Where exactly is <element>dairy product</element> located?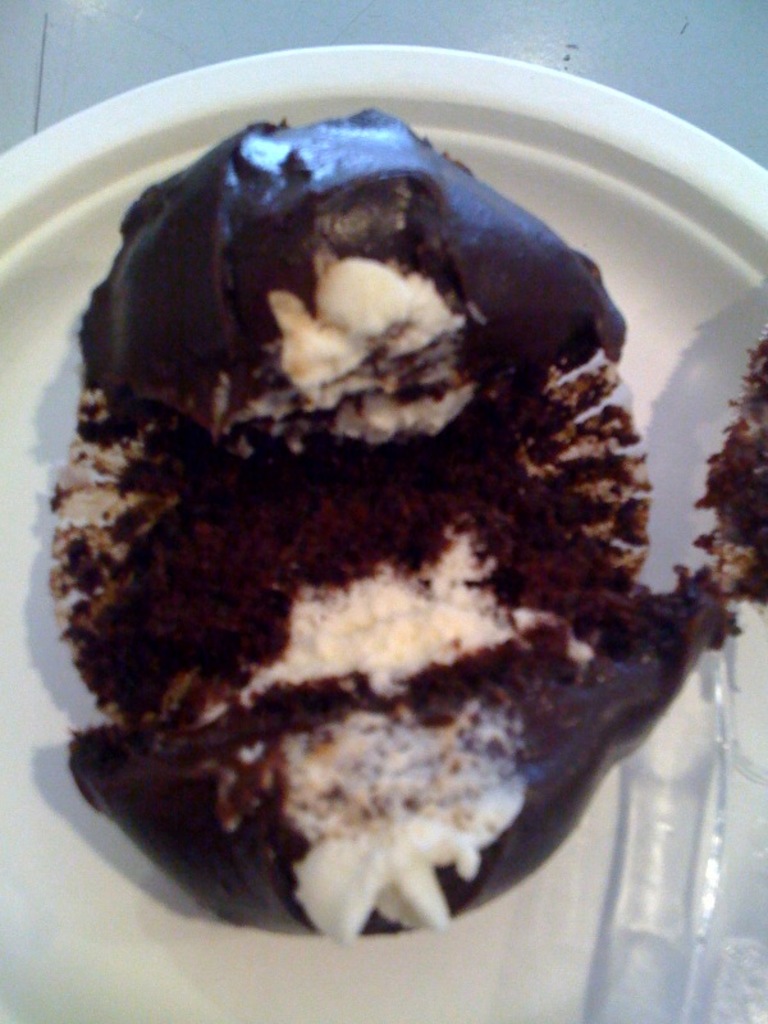
Its bounding box is l=87, t=104, r=700, b=892.
